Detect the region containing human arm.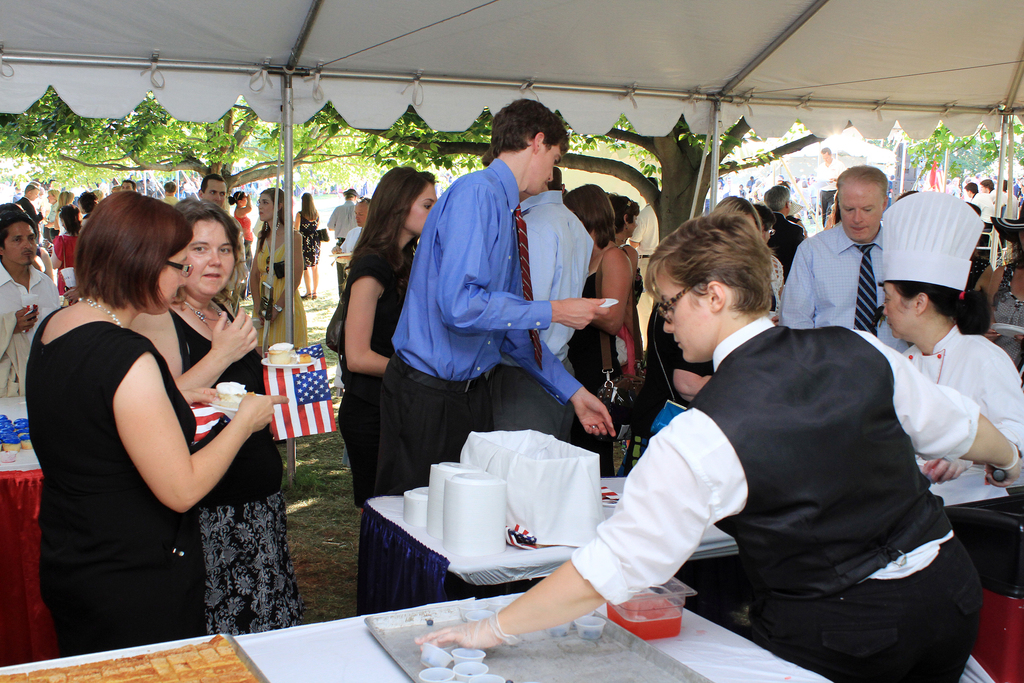
left=499, top=329, right=616, bottom=441.
